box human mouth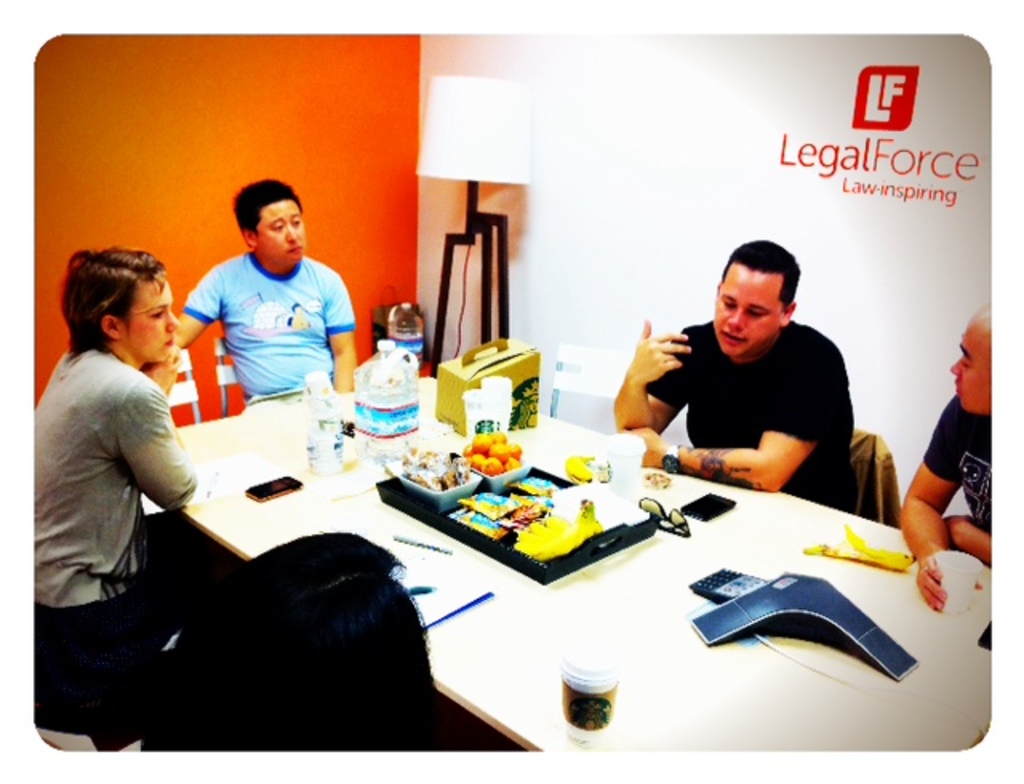
Rect(162, 341, 174, 347)
